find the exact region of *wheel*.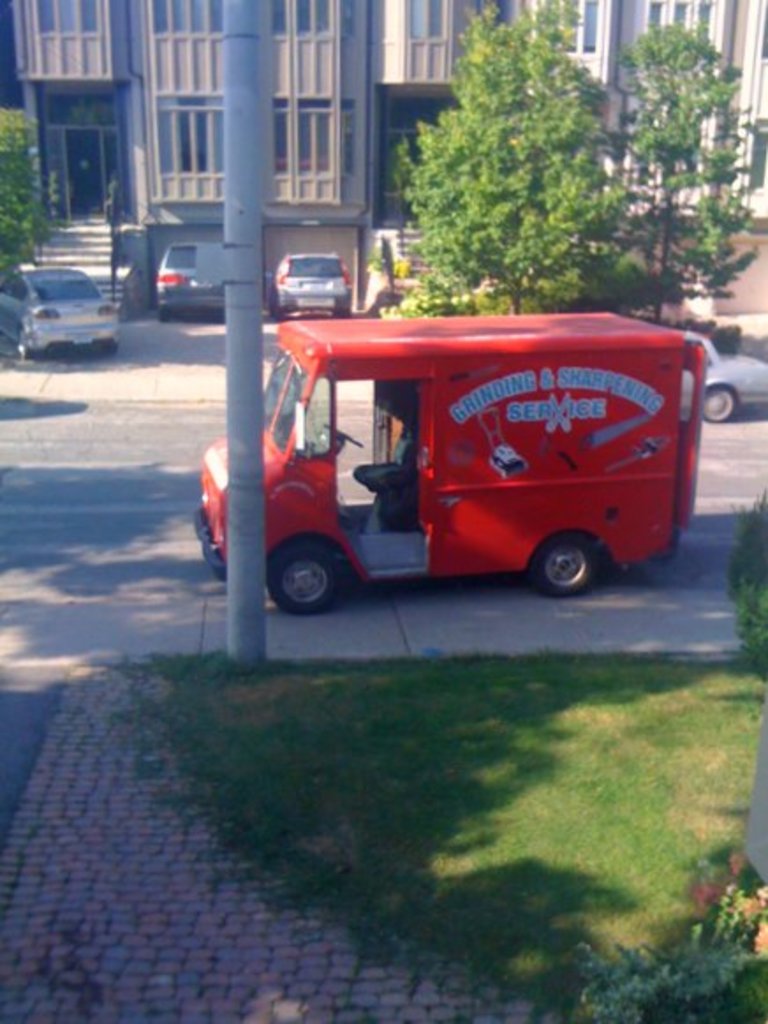
Exact region: 271 293 285 330.
